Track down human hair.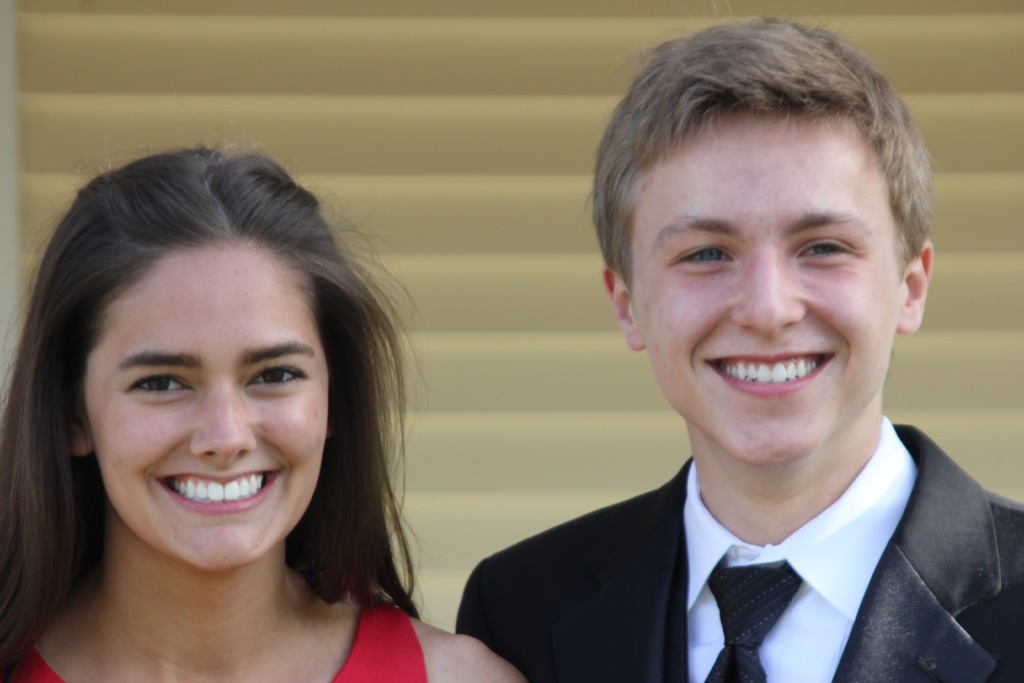
Tracked to box=[588, 13, 935, 292].
